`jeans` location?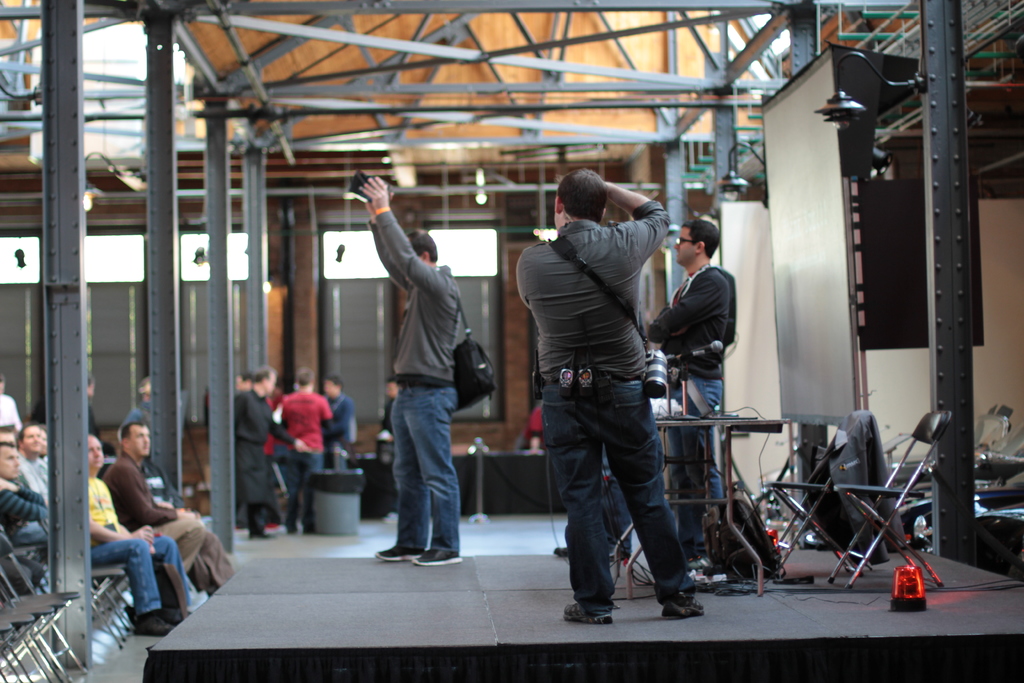
664:379:722:543
